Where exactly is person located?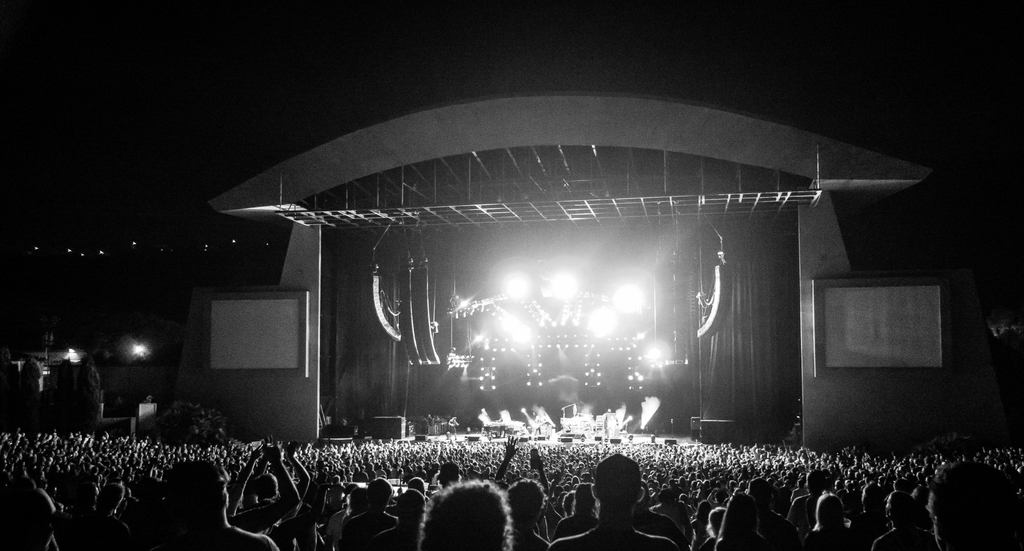
Its bounding box is select_region(531, 420, 544, 437).
